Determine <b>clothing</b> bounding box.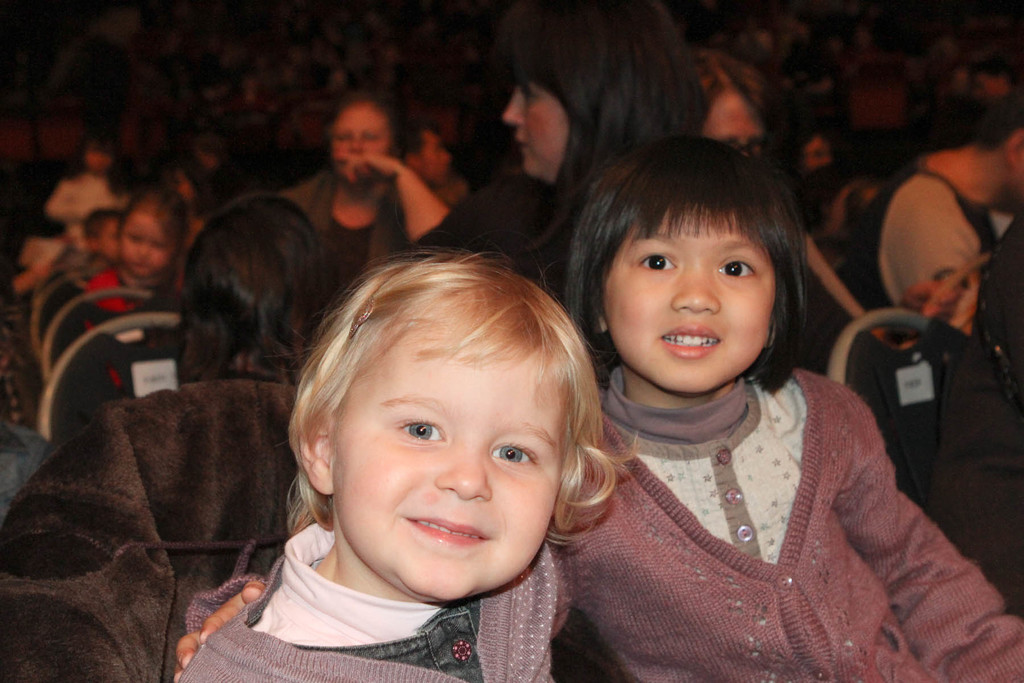
Determined: l=0, t=349, r=306, b=682.
